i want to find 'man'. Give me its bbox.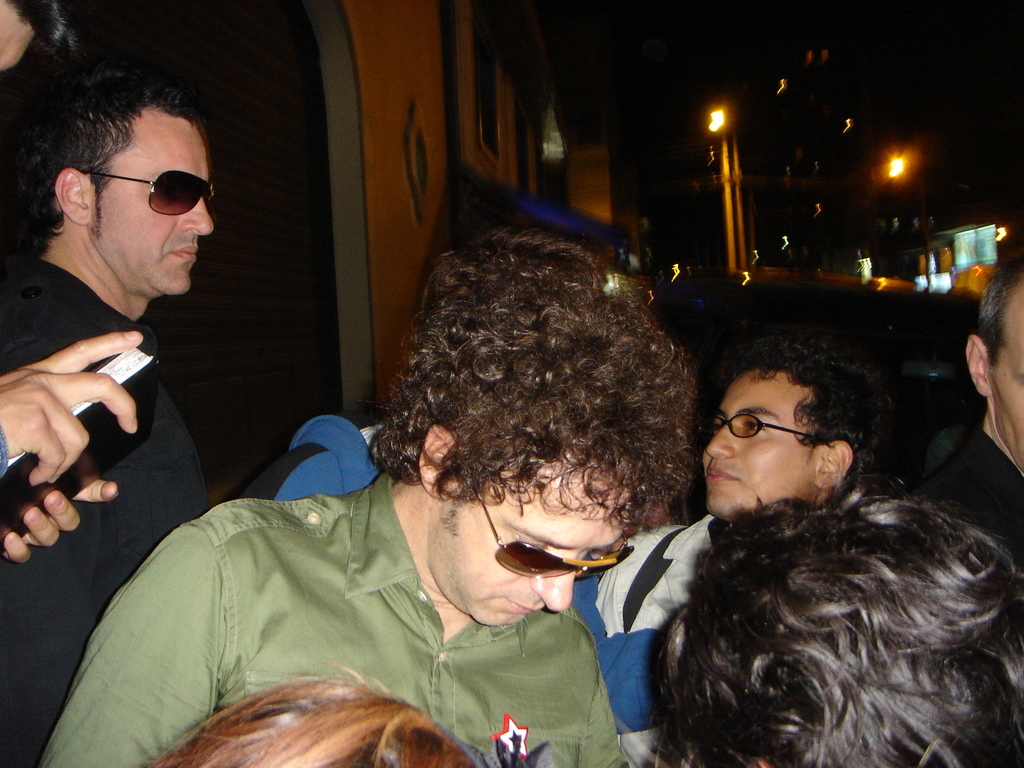
[913,248,1023,577].
